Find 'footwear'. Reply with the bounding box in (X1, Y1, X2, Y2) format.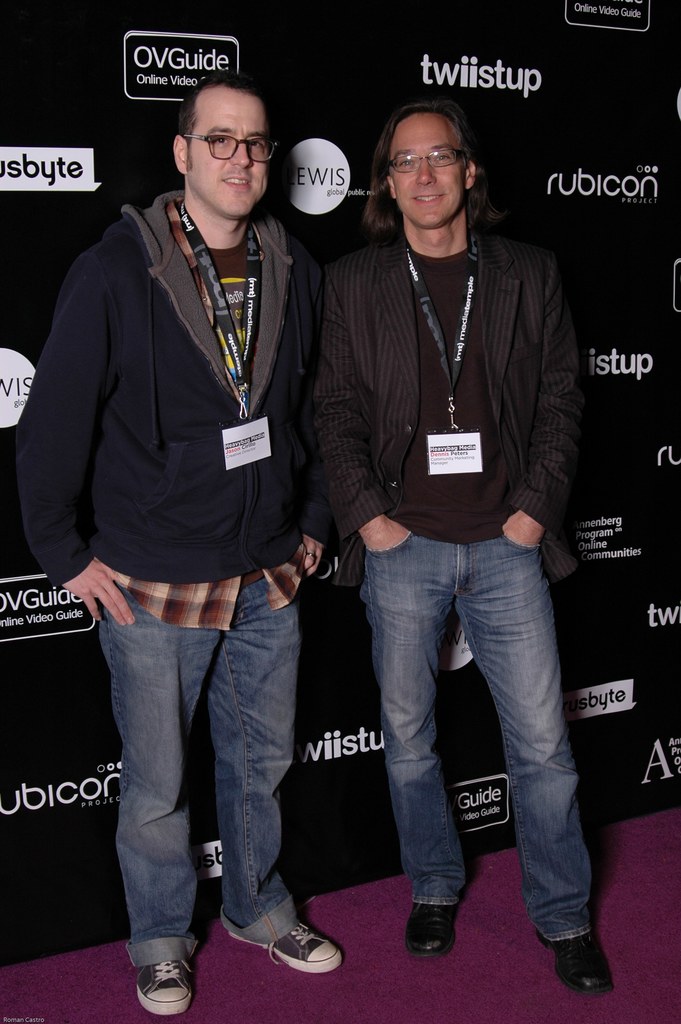
(135, 959, 196, 1017).
